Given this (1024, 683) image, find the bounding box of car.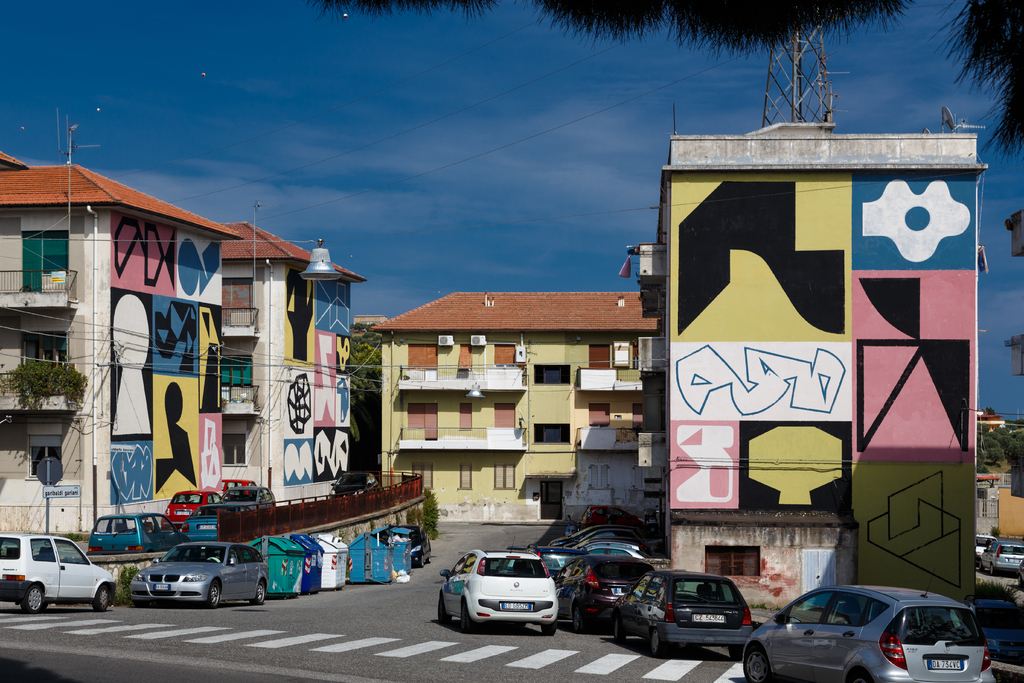
{"left": 164, "top": 490, "right": 229, "bottom": 533}.
